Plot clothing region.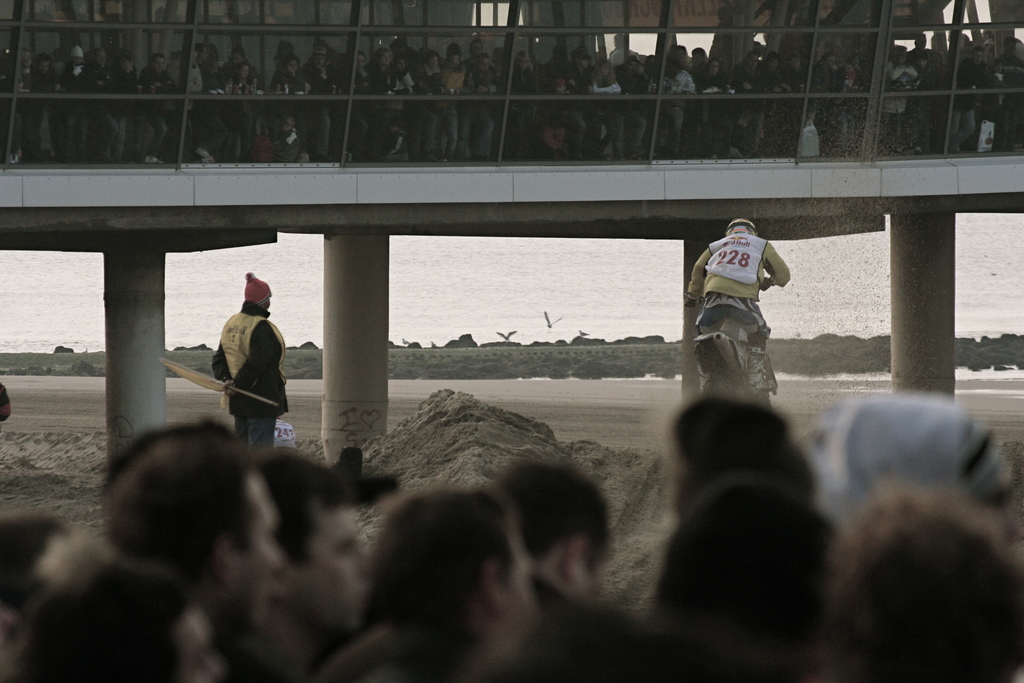
Plotted at select_region(566, 63, 590, 162).
